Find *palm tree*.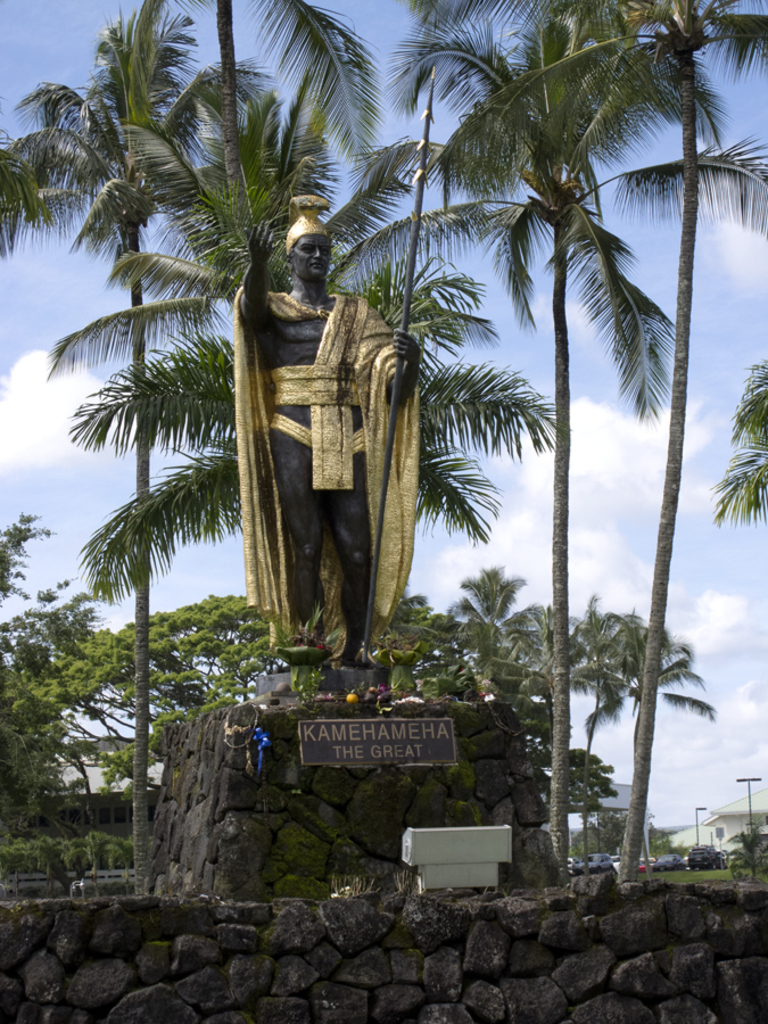
box(123, 291, 511, 687).
